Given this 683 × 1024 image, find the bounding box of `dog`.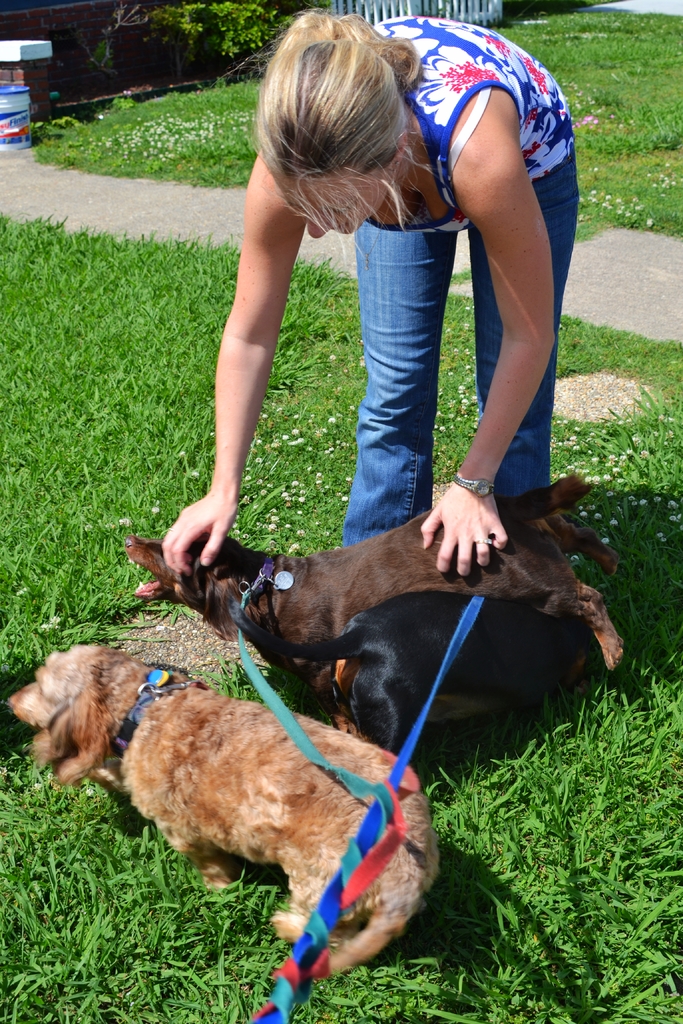
9/640/452/984.
